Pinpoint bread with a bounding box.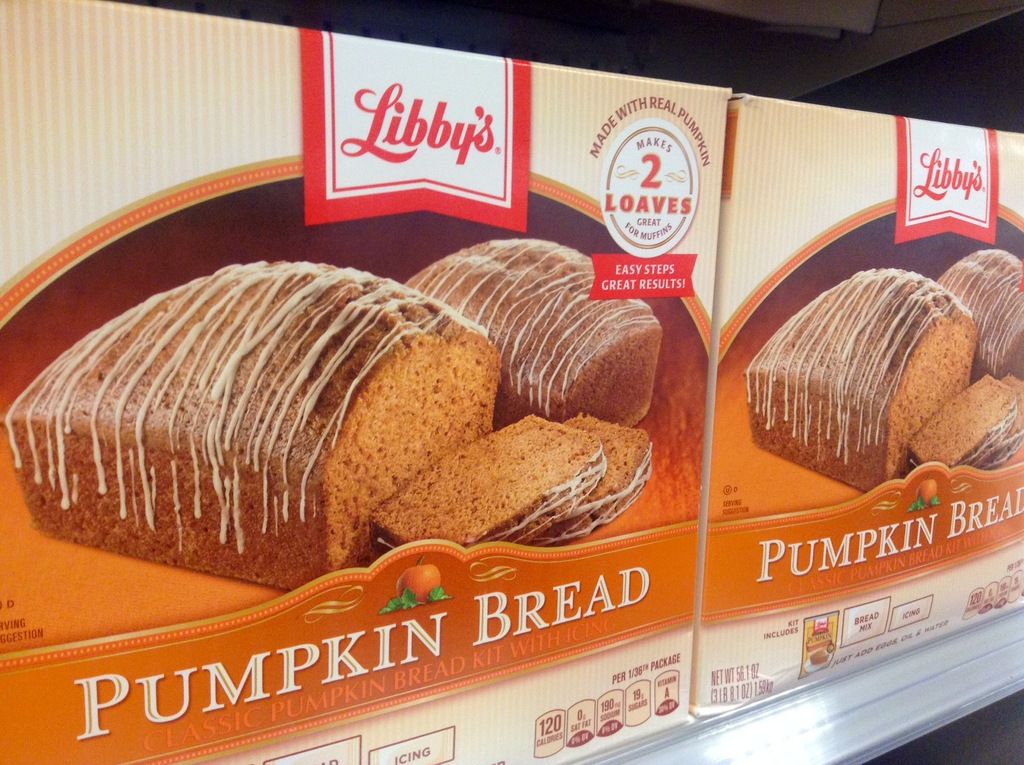
rect(935, 251, 1023, 377).
